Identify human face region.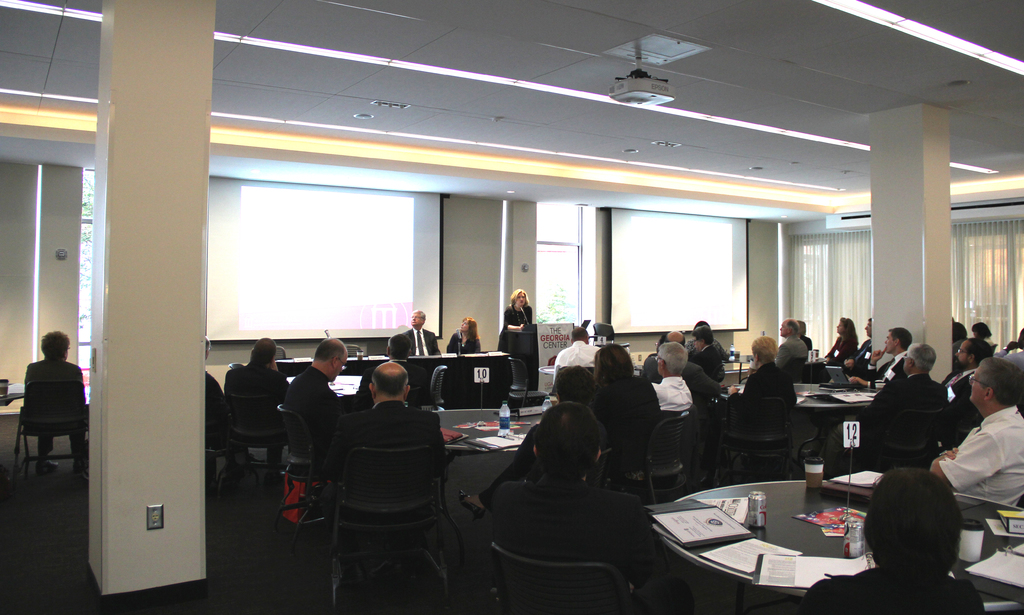
Region: select_region(412, 313, 422, 326).
